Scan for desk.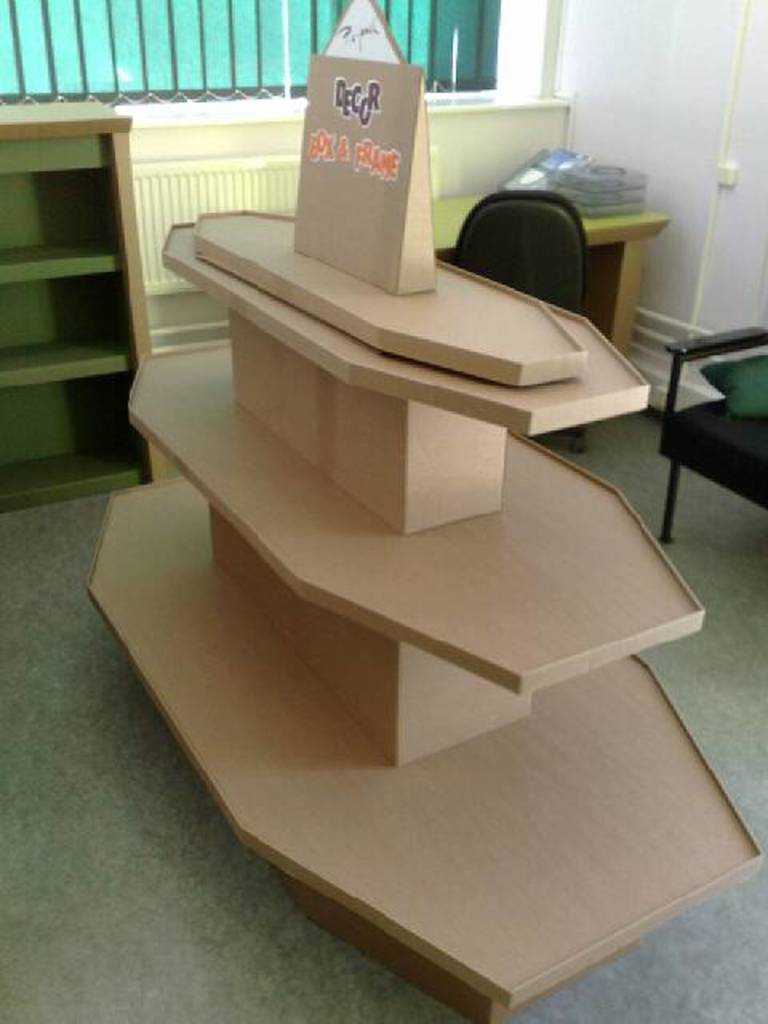
Scan result: l=432, t=190, r=666, b=357.
